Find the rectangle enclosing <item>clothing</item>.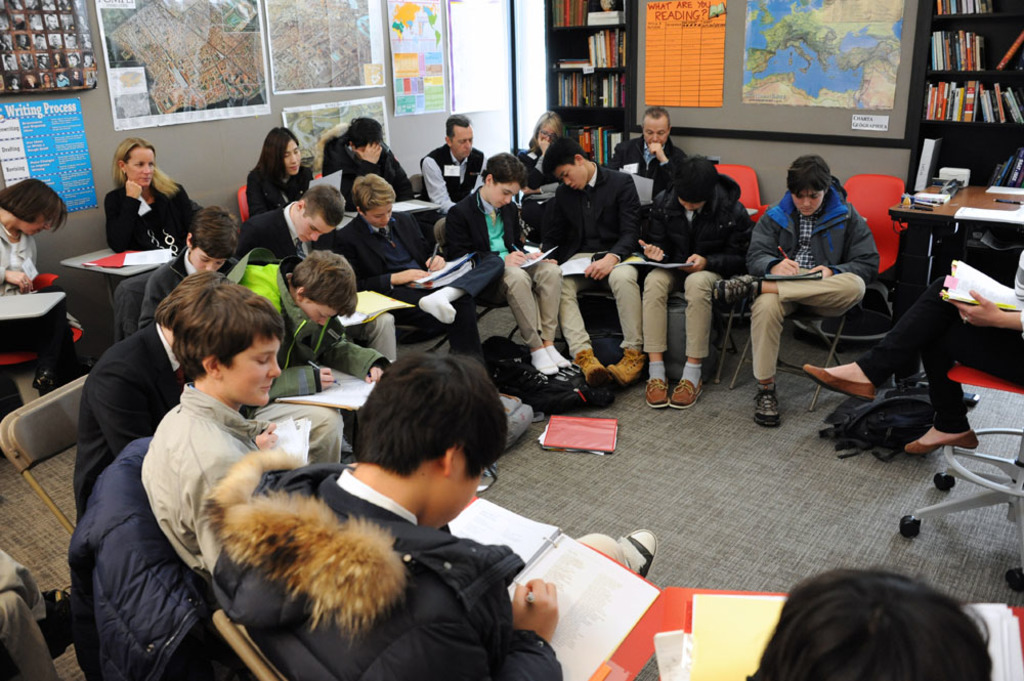
[43, 80, 53, 87].
